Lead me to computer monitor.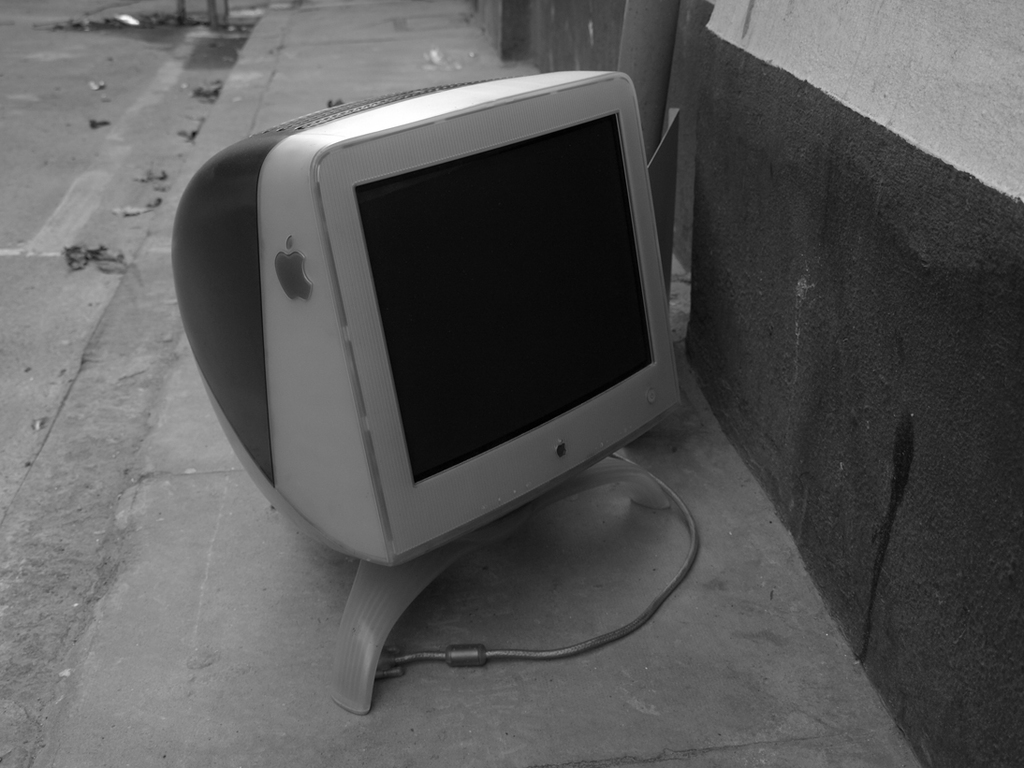
Lead to <box>170,83,686,573</box>.
